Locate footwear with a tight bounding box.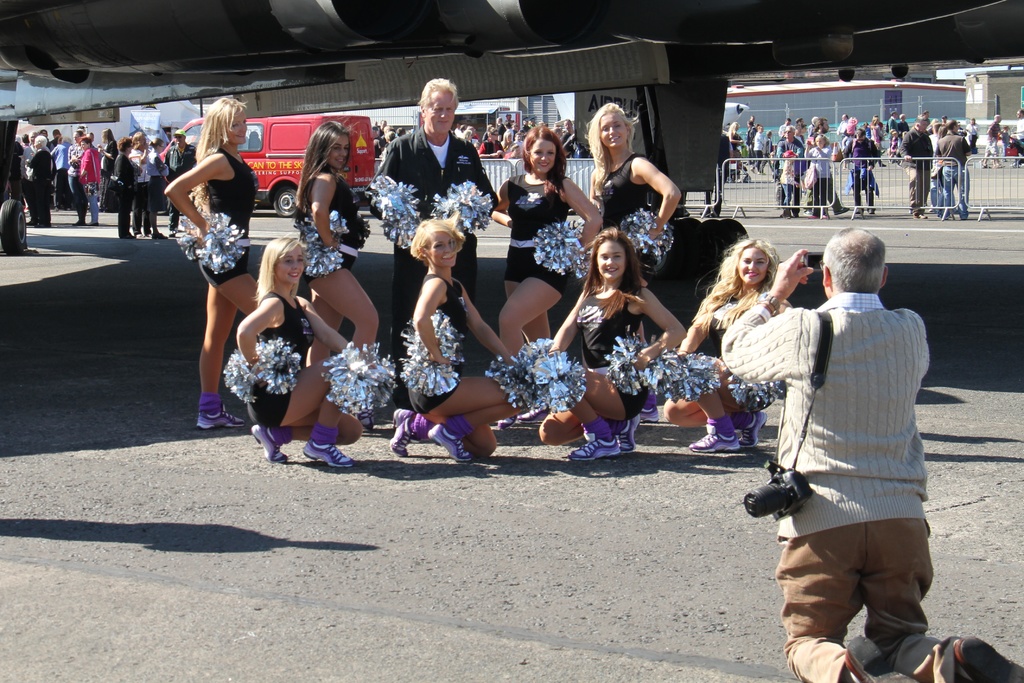
left=739, top=409, right=777, bottom=448.
